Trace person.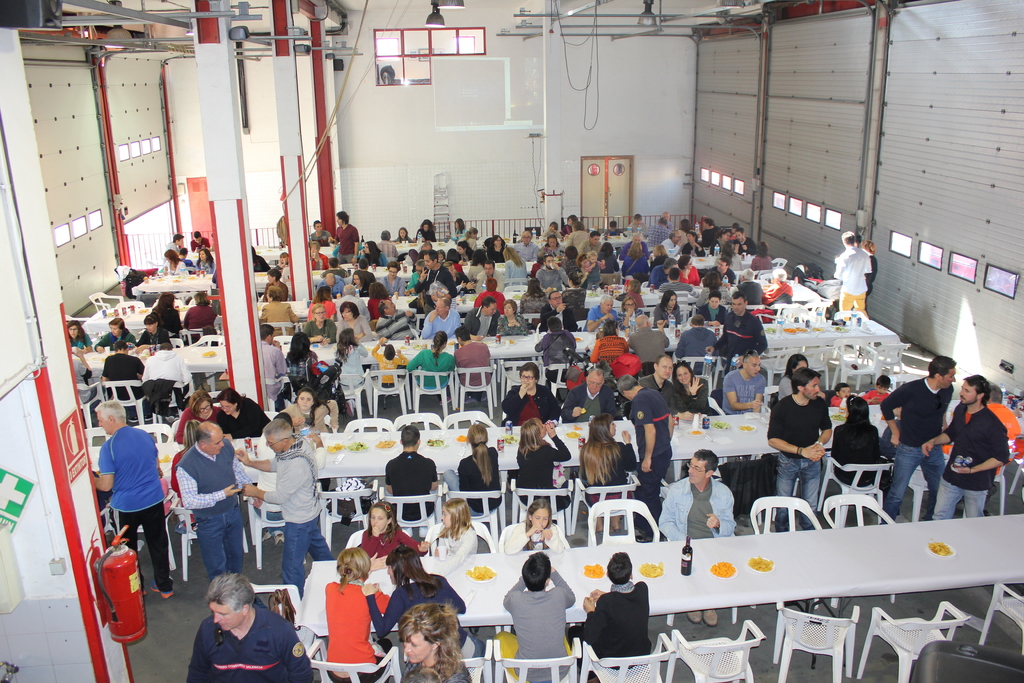
Traced to <bbox>177, 386, 223, 441</bbox>.
